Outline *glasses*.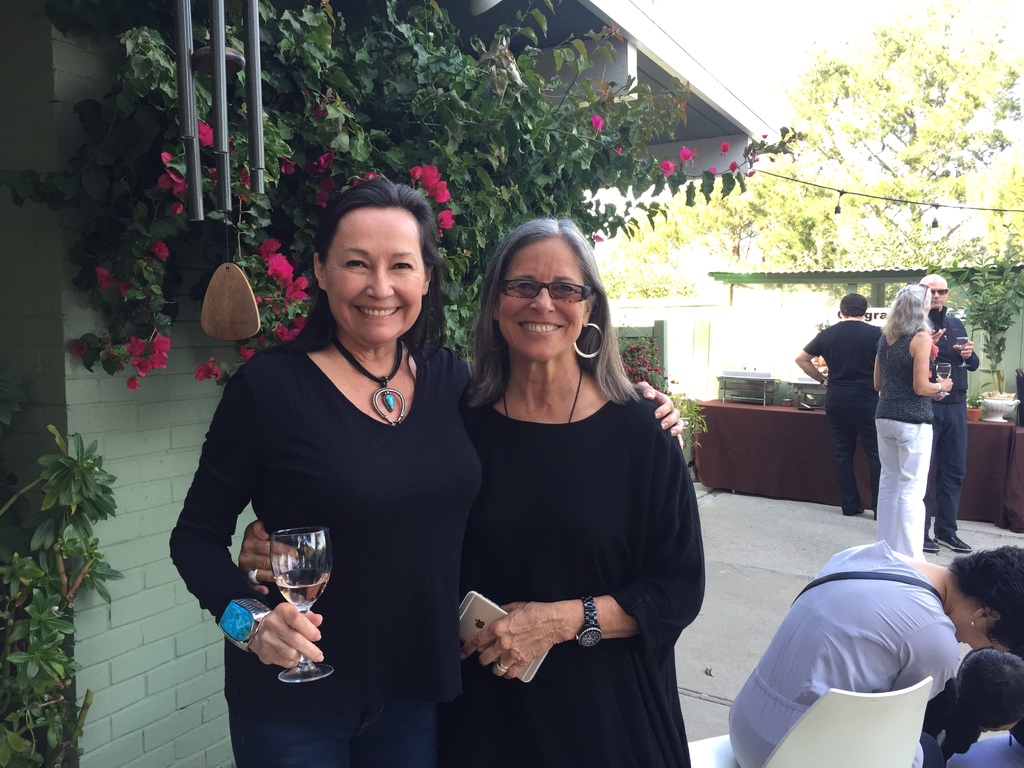
Outline: region(930, 285, 948, 300).
